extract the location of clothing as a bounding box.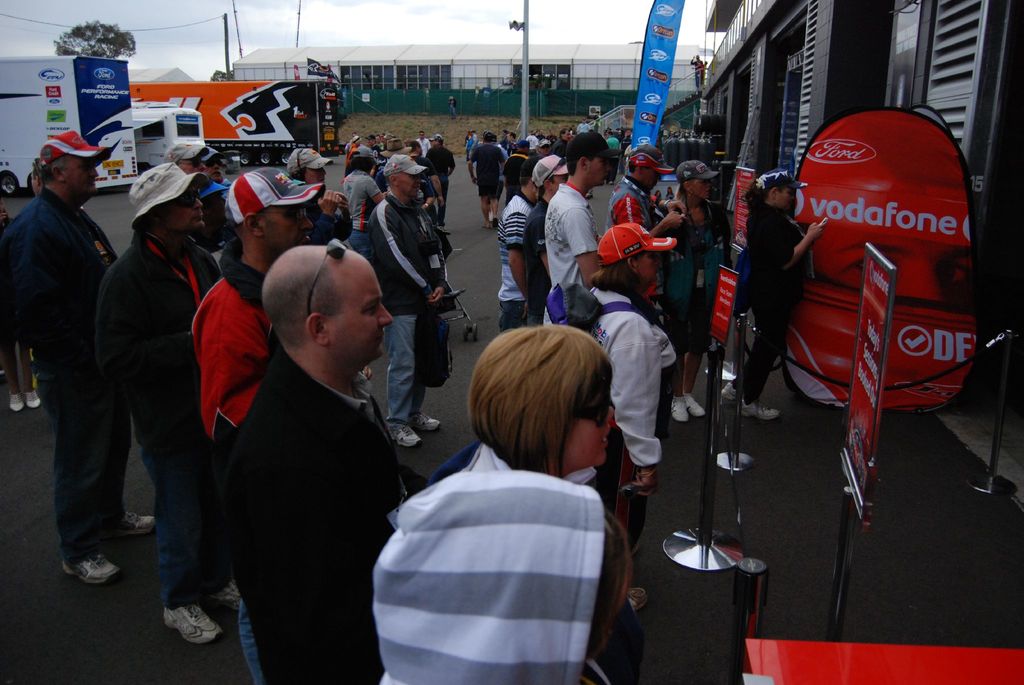
<box>537,150,554,162</box>.
